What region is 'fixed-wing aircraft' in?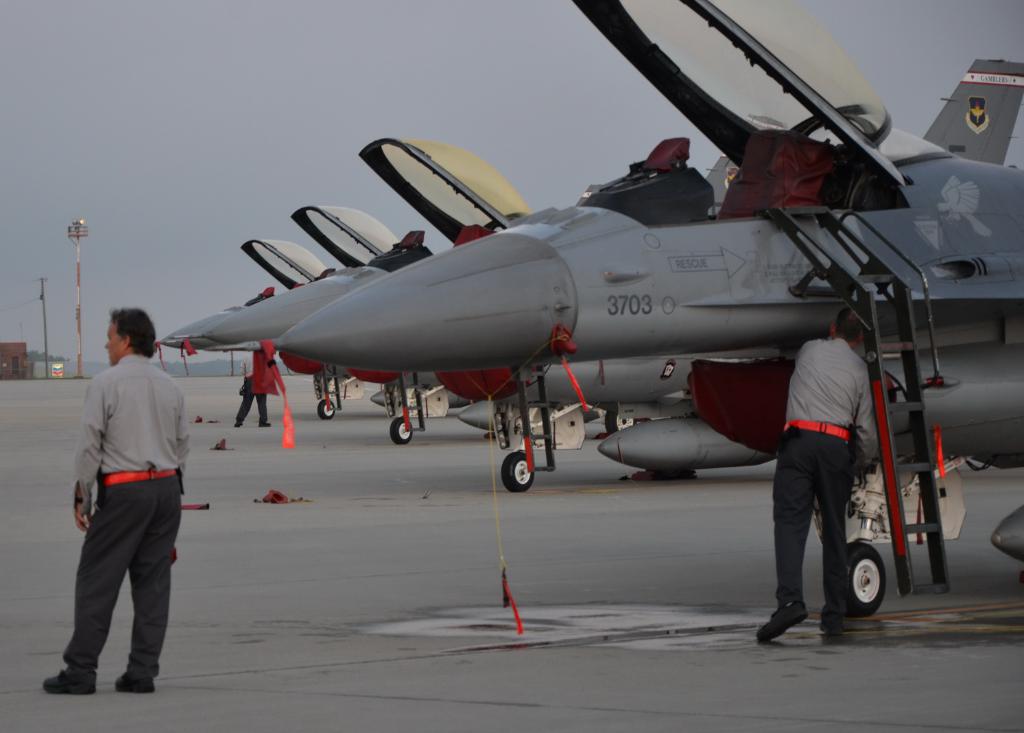
x1=172 y1=140 x2=750 y2=480.
